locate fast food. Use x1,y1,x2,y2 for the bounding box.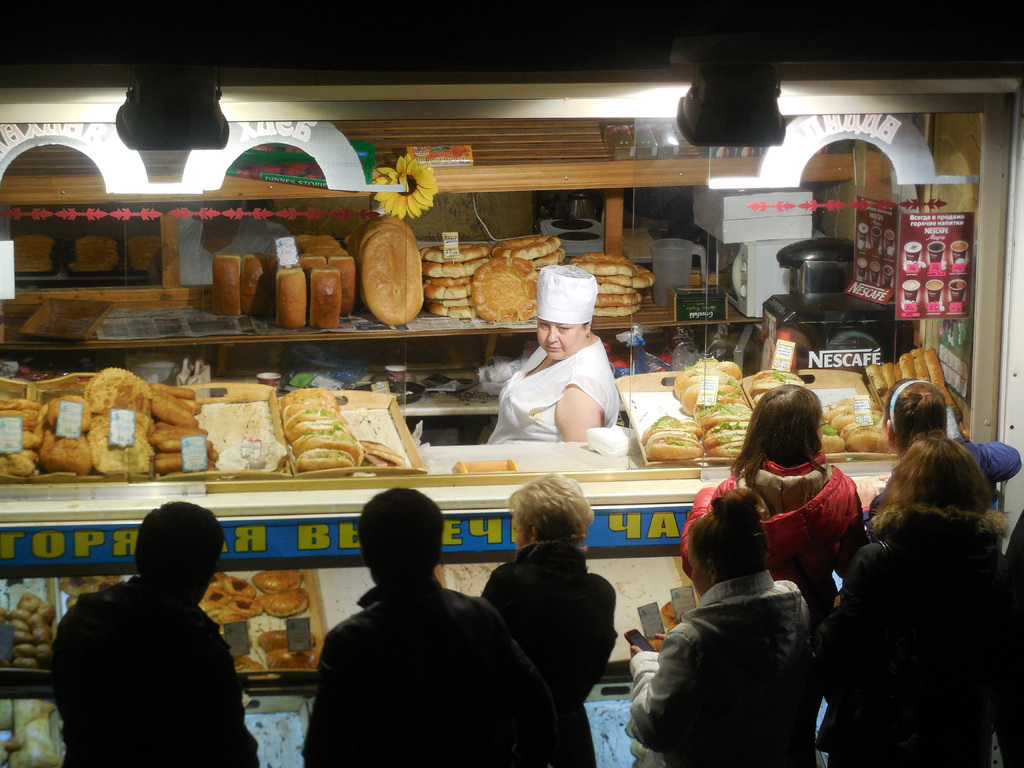
70,233,120,271.
